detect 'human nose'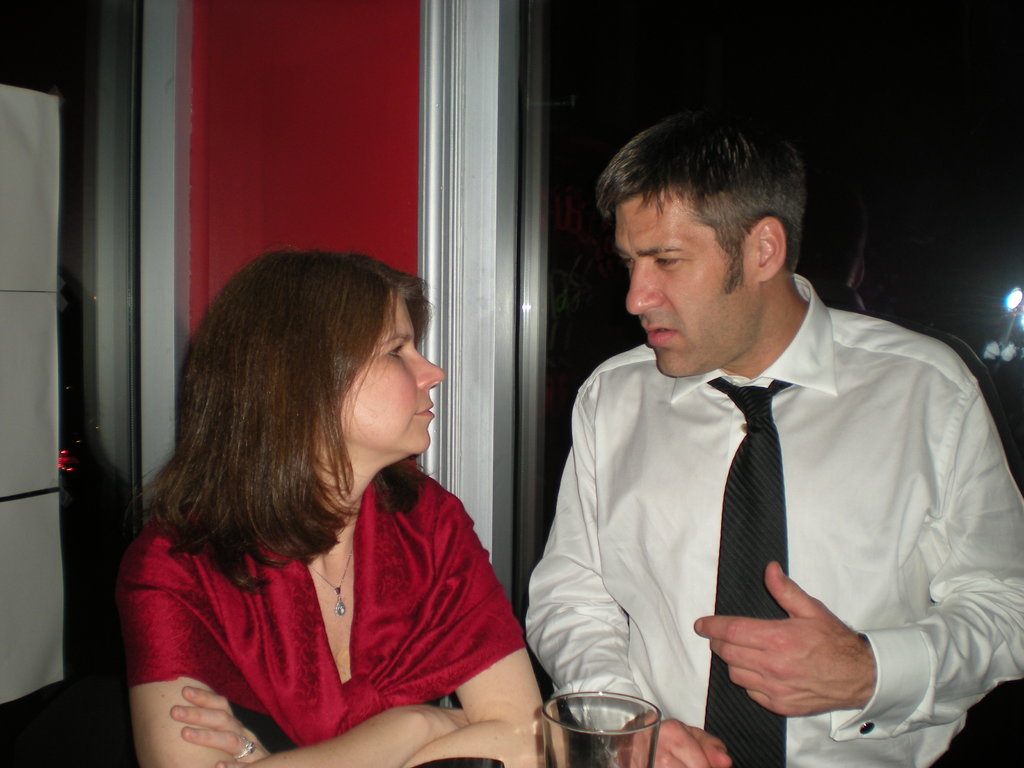
413, 343, 447, 387
